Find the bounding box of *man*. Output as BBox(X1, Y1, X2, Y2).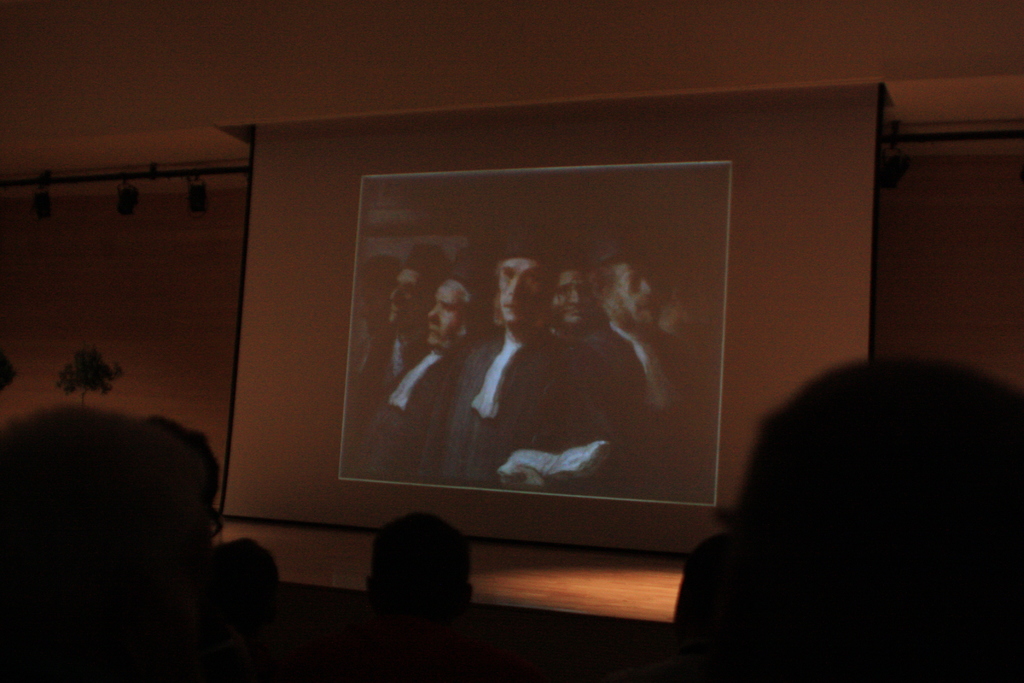
BBox(541, 255, 647, 483).
